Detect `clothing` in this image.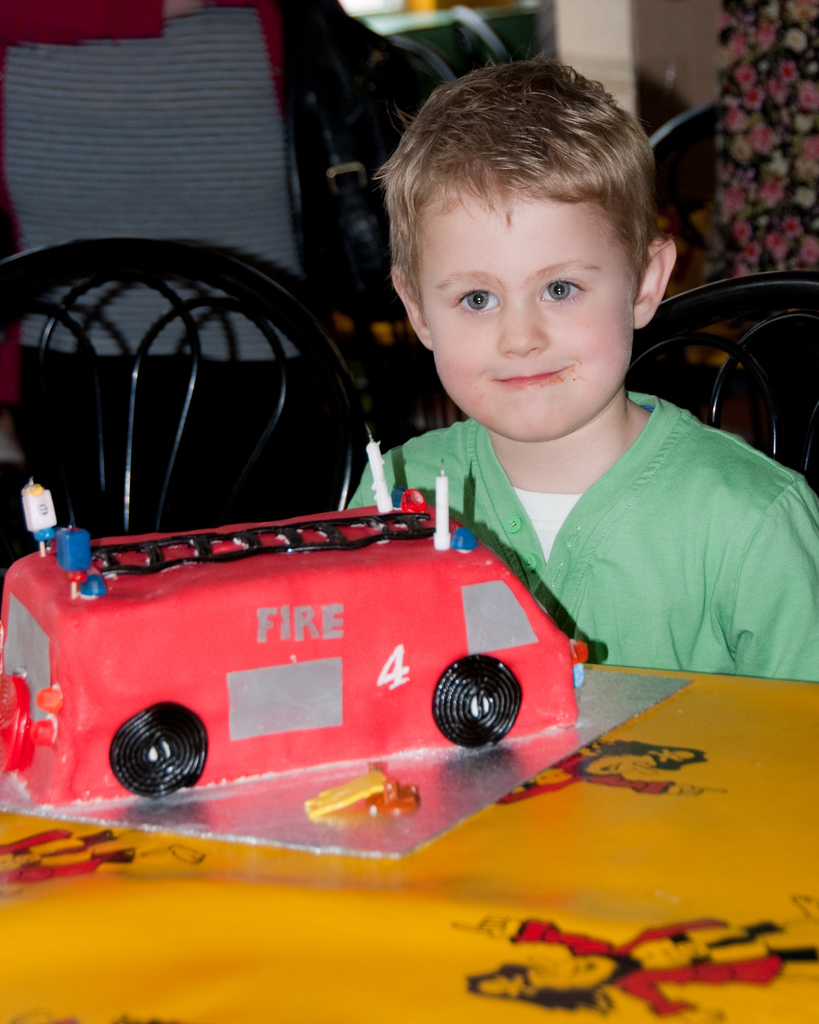
Detection: locate(0, 9, 330, 546).
